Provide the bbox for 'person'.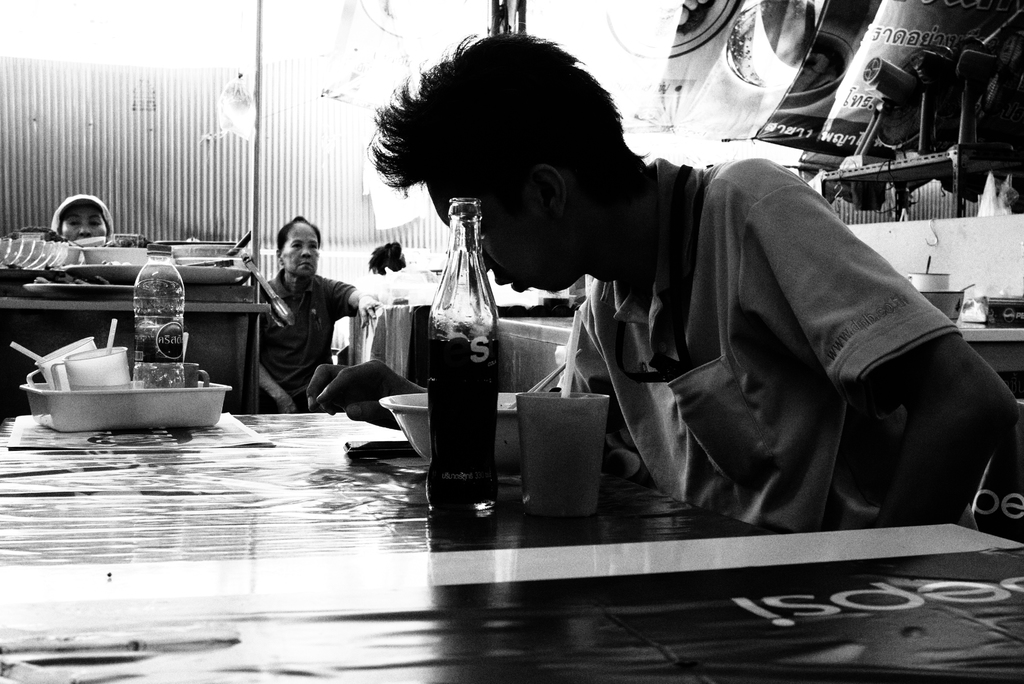
401/88/958/566.
